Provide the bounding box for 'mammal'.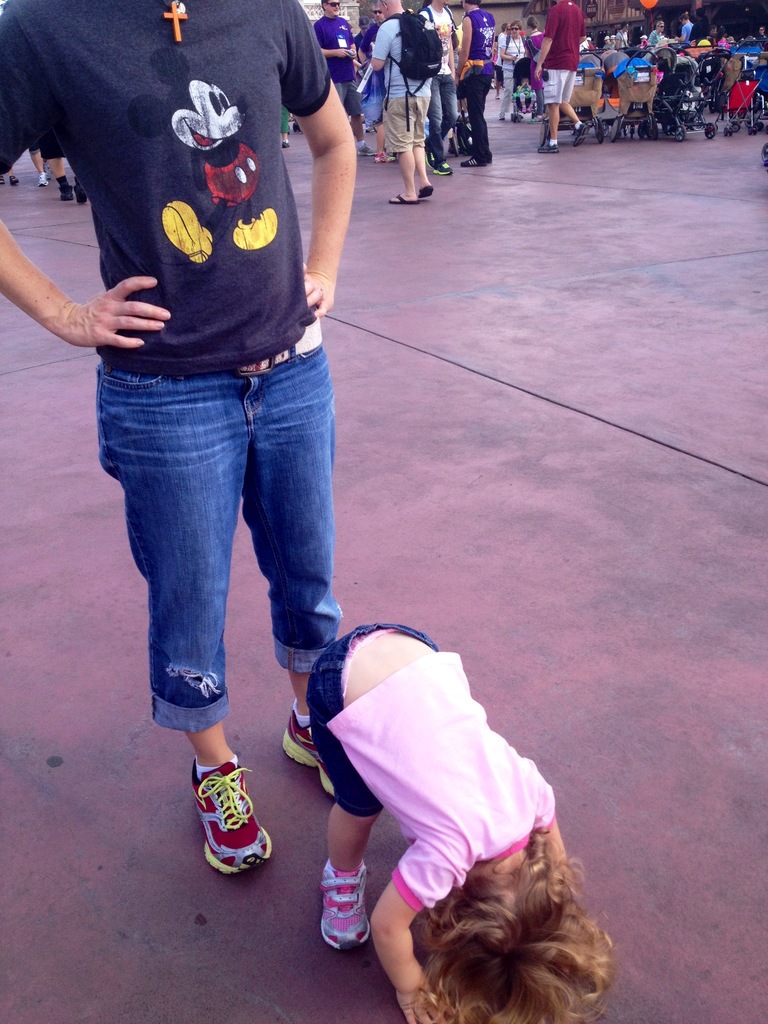
[310,0,366,125].
